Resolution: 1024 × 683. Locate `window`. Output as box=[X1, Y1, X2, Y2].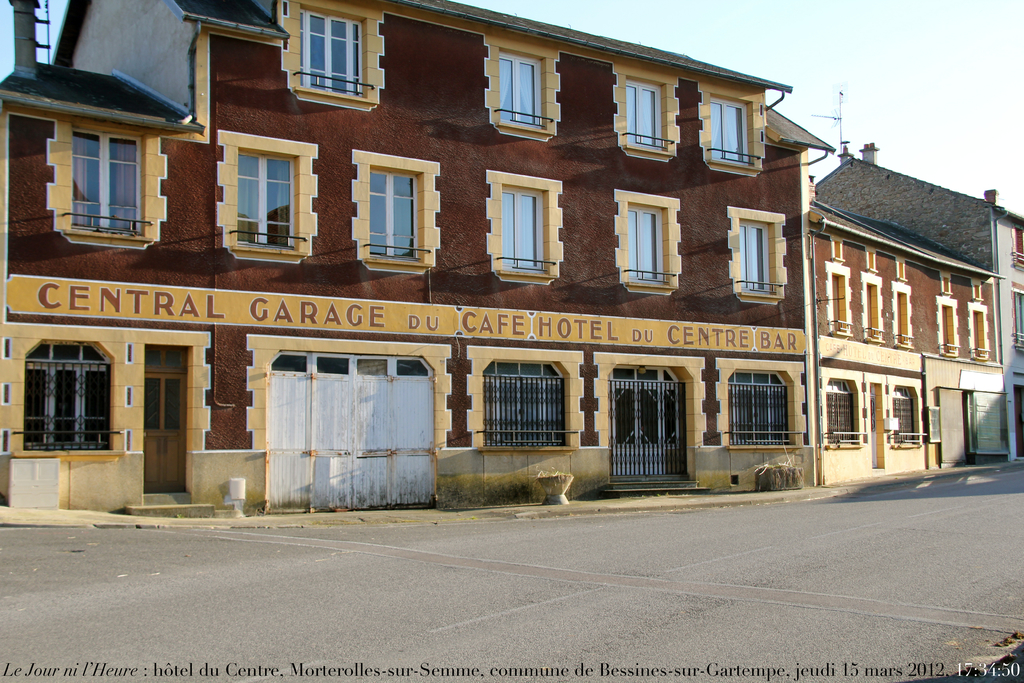
box=[970, 308, 986, 366].
